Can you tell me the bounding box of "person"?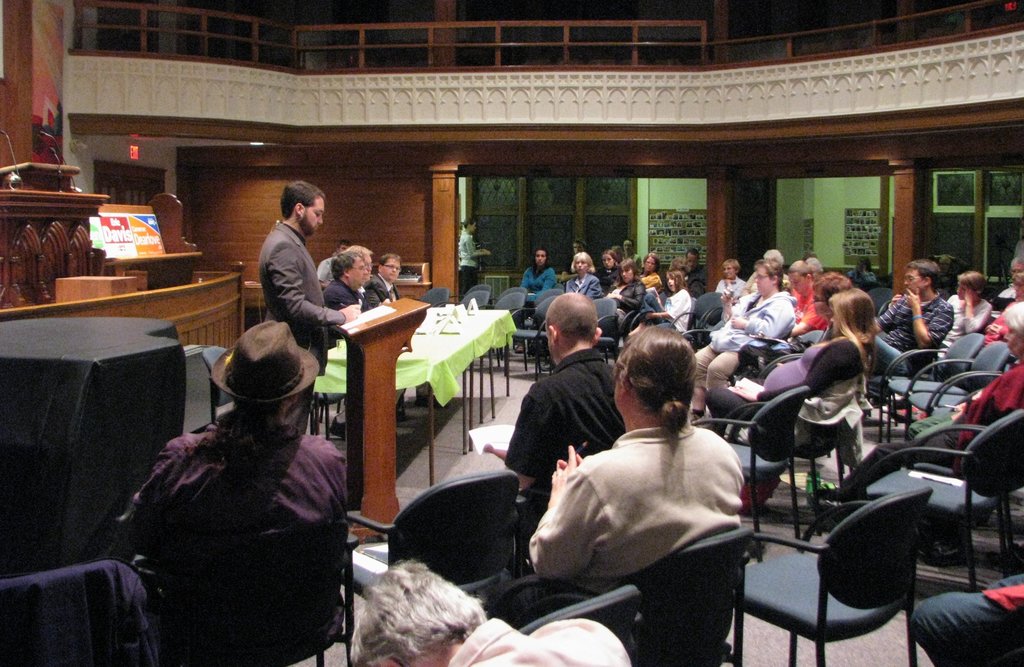
bbox=[561, 250, 602, 296].
